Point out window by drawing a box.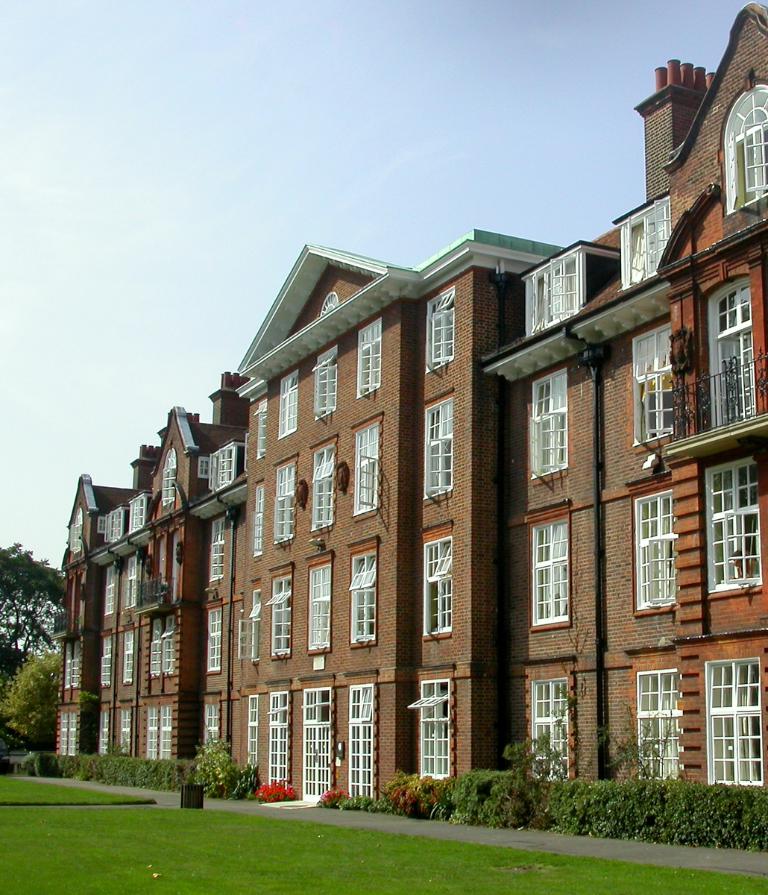
<region>639, 668, 682, 776</region>.
